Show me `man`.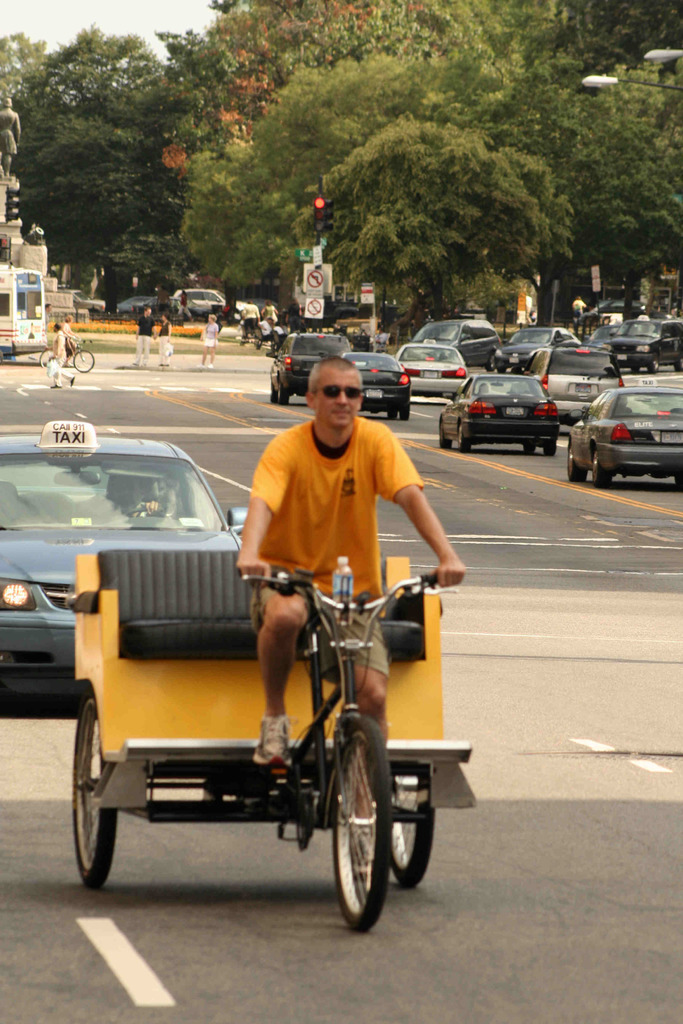
`man` is here: select_region(130, 305, 163, 365).
